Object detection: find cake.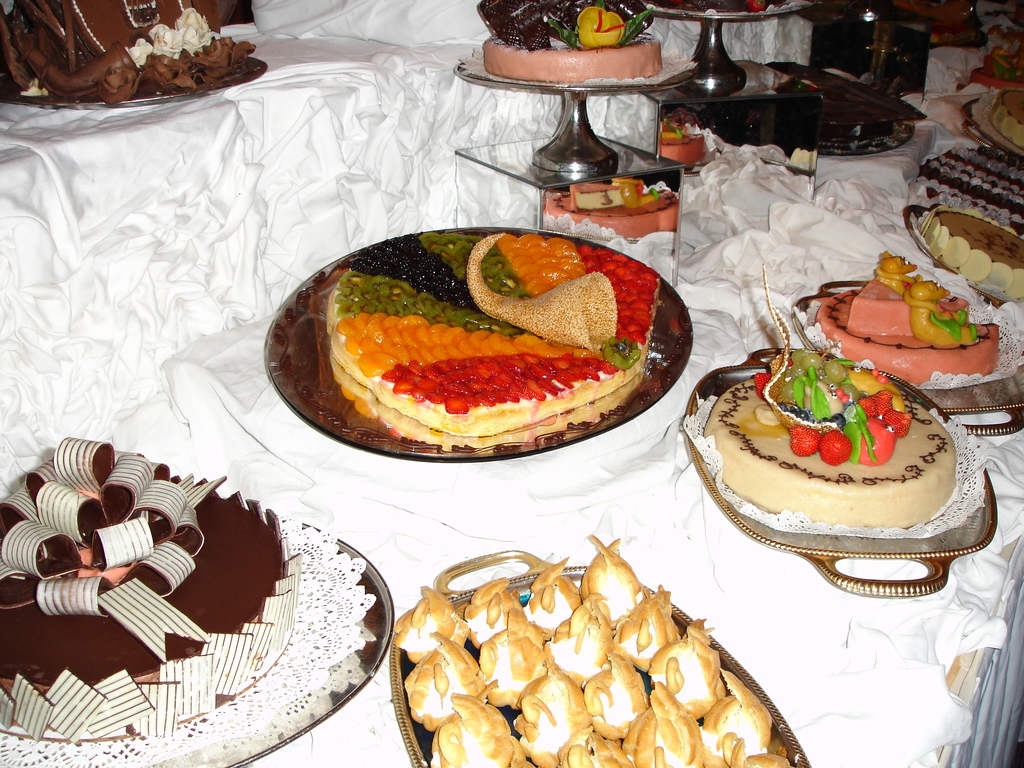
x1=318 y1=234 x2=661 y2=447.
